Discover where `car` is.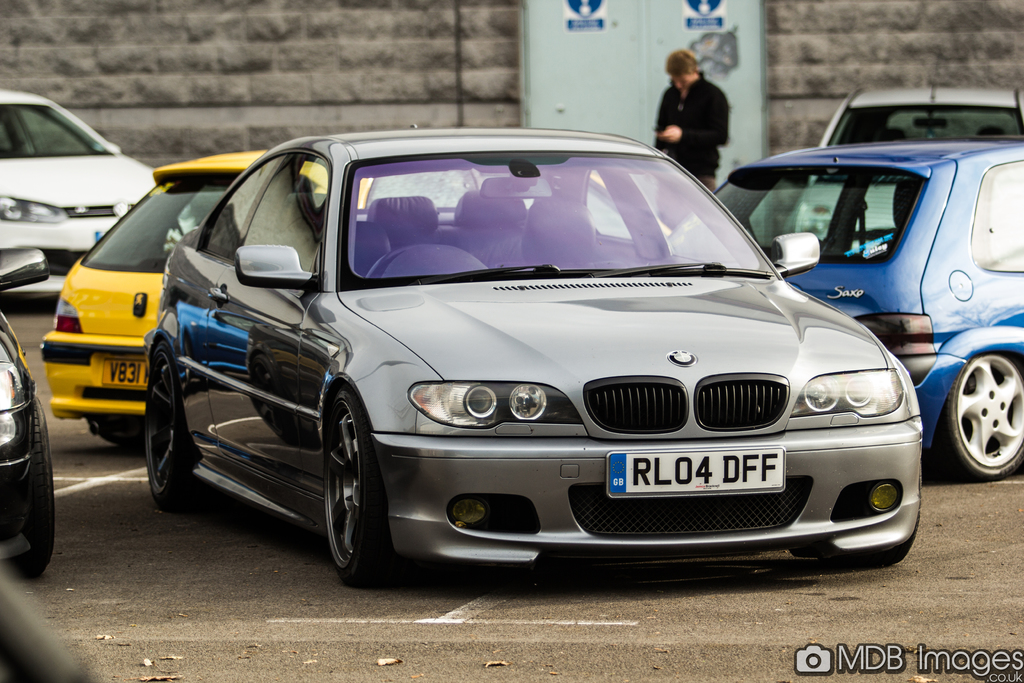
Discovered at [x1=794, y1=88, x2=1023, y2=236].
